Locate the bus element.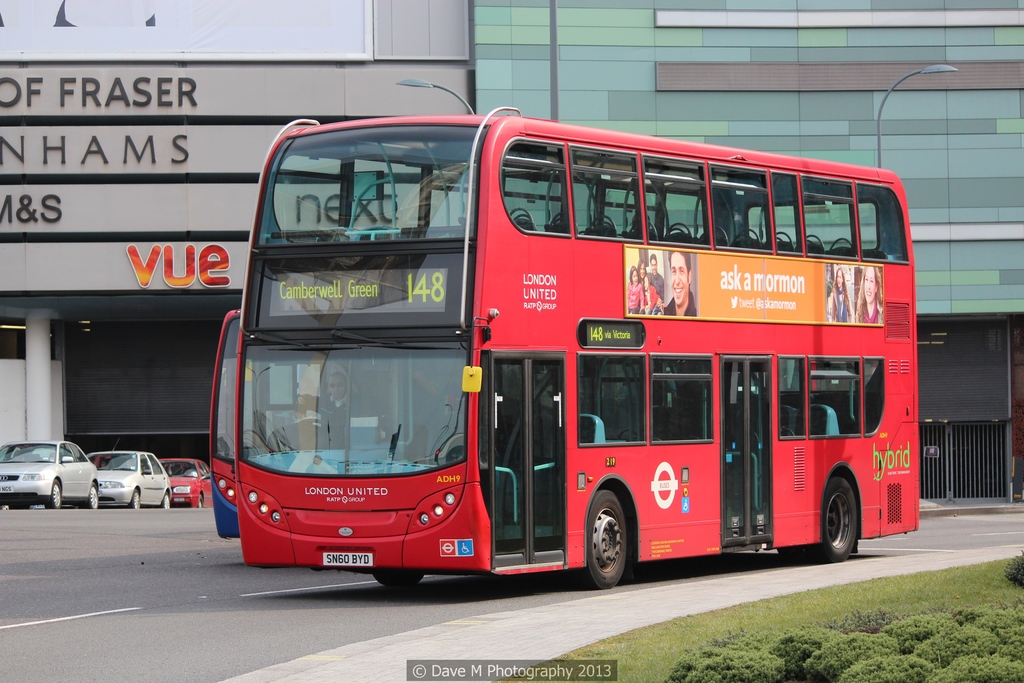
Element bbox: left=232, top=102, right=918, bottom=588.
